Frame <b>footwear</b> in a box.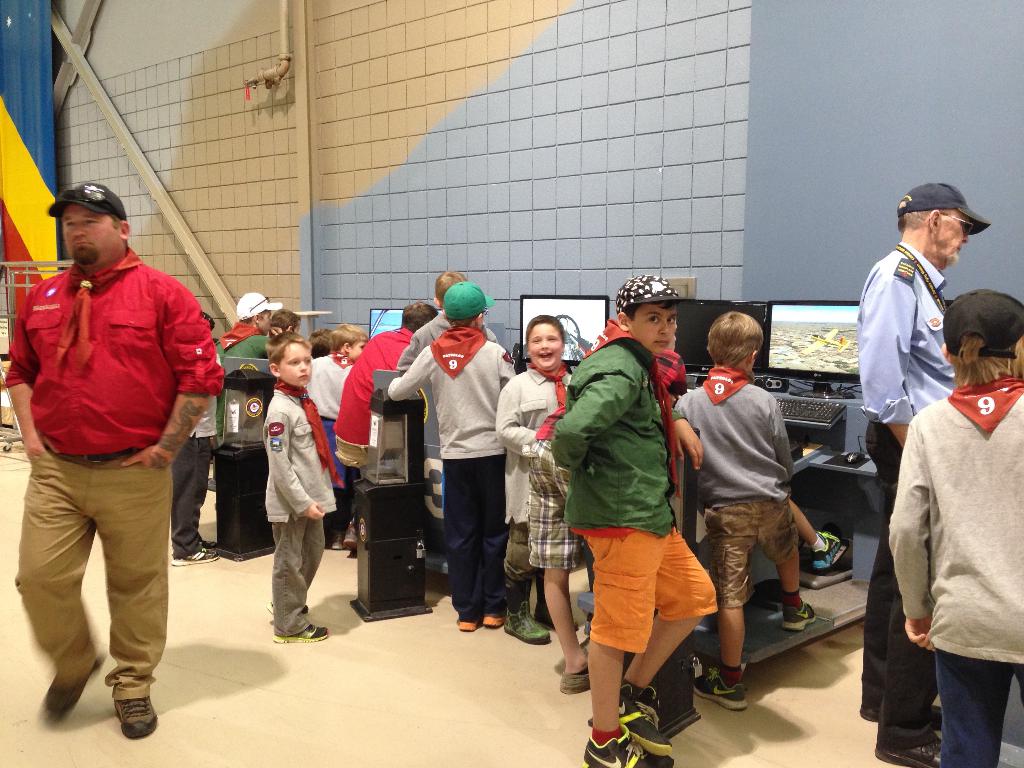
rect(265, 602, 311, 620).
